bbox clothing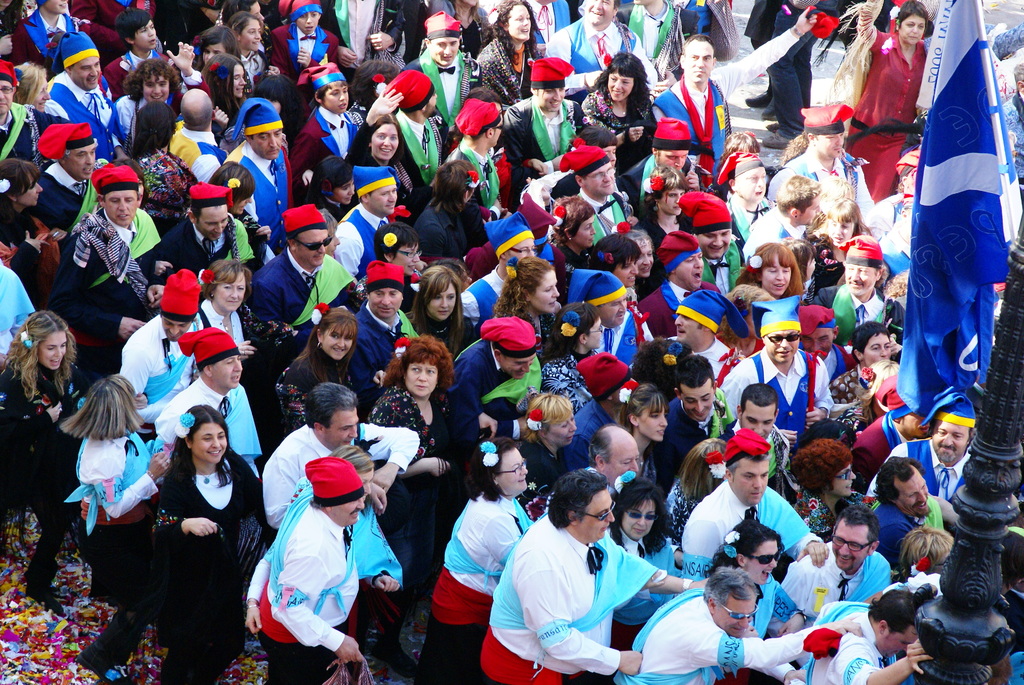
detection(275, 347, 372, 430)
